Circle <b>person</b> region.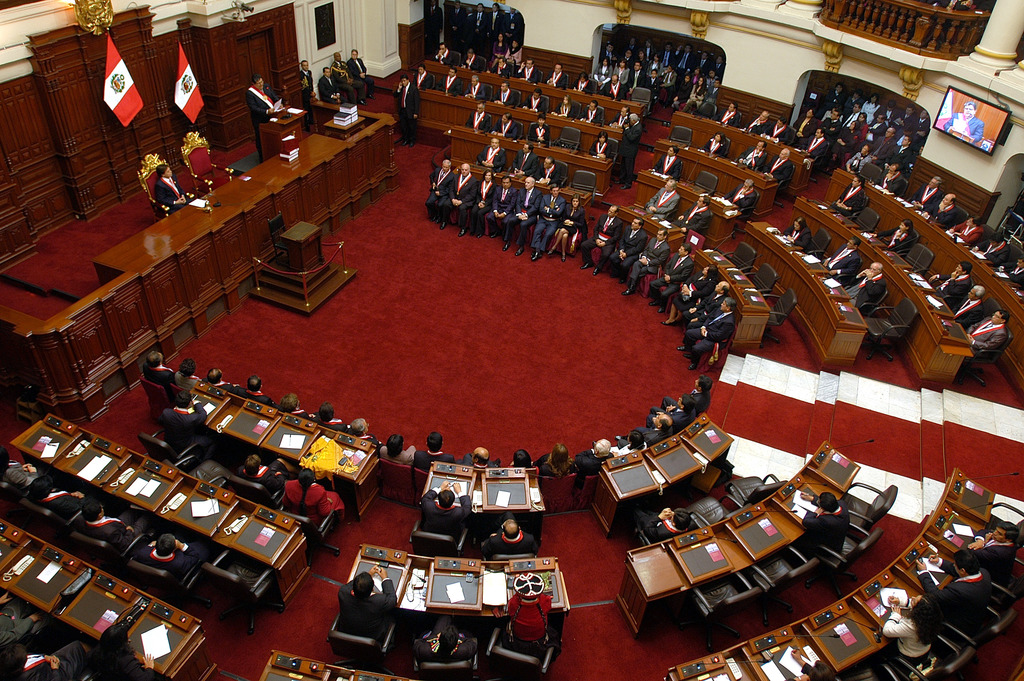
Region: <box>436,68,465,97</box>.
